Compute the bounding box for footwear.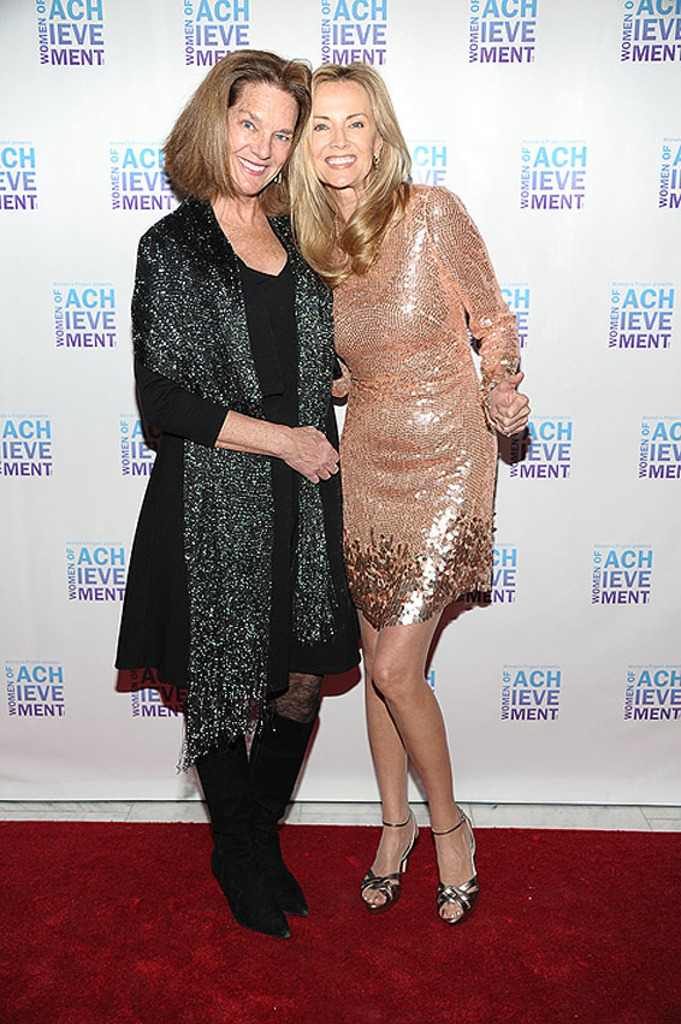
(x1=211, y1=837, x2=296, y2=939).
